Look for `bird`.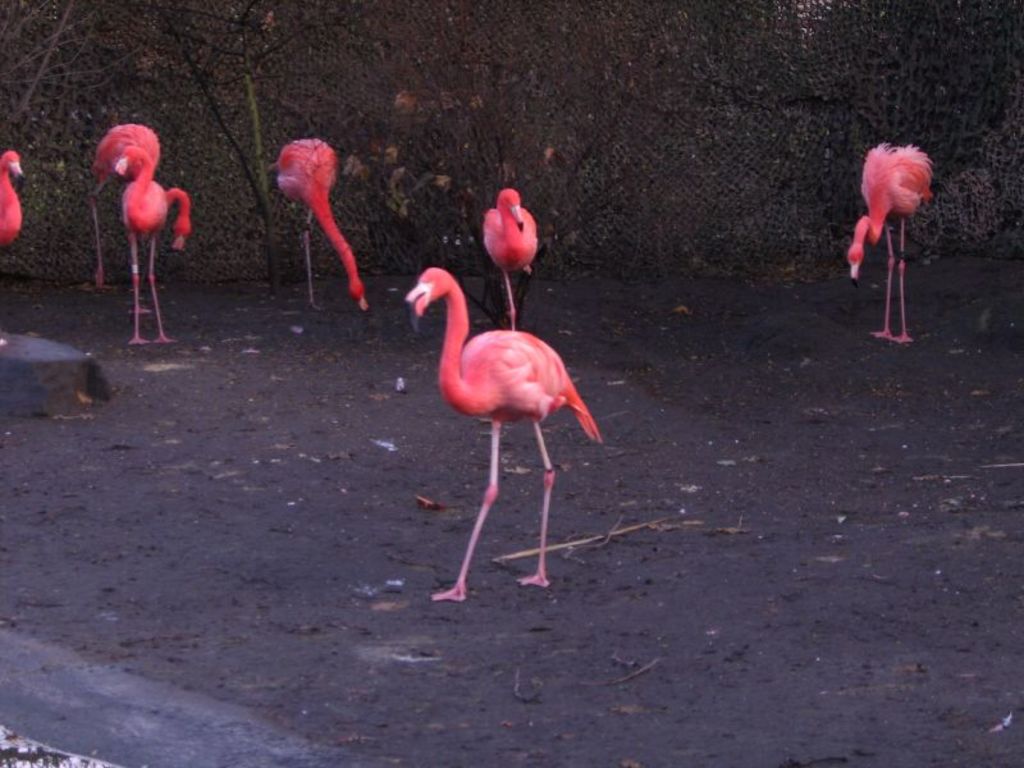
Found: box(846, 132, 936, 352).
